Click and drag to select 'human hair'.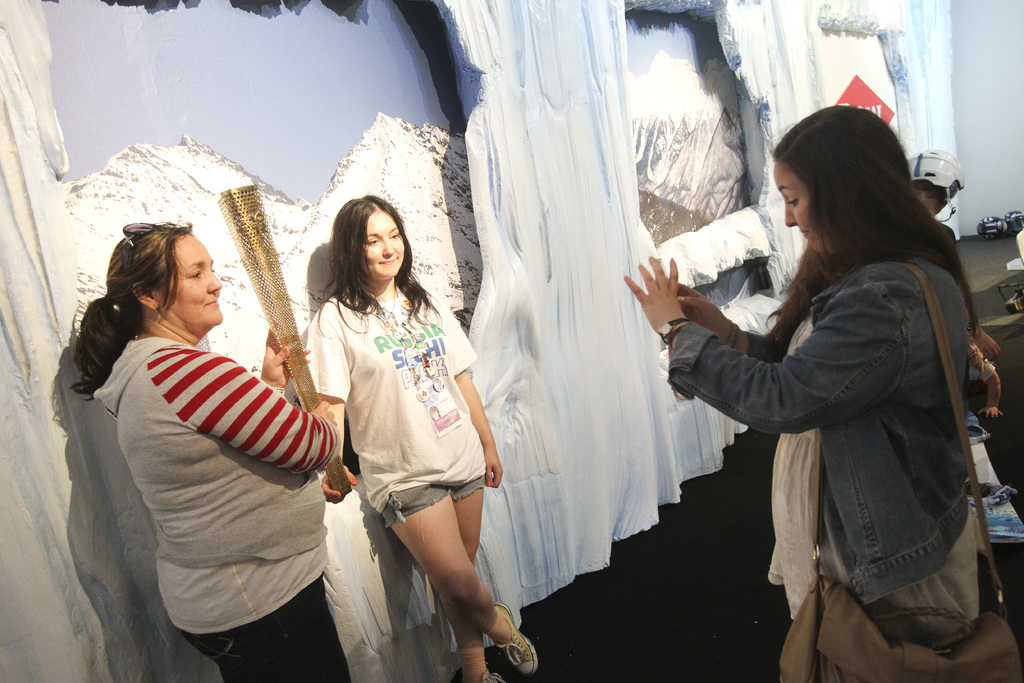
Selection: [314,195,419,330].
